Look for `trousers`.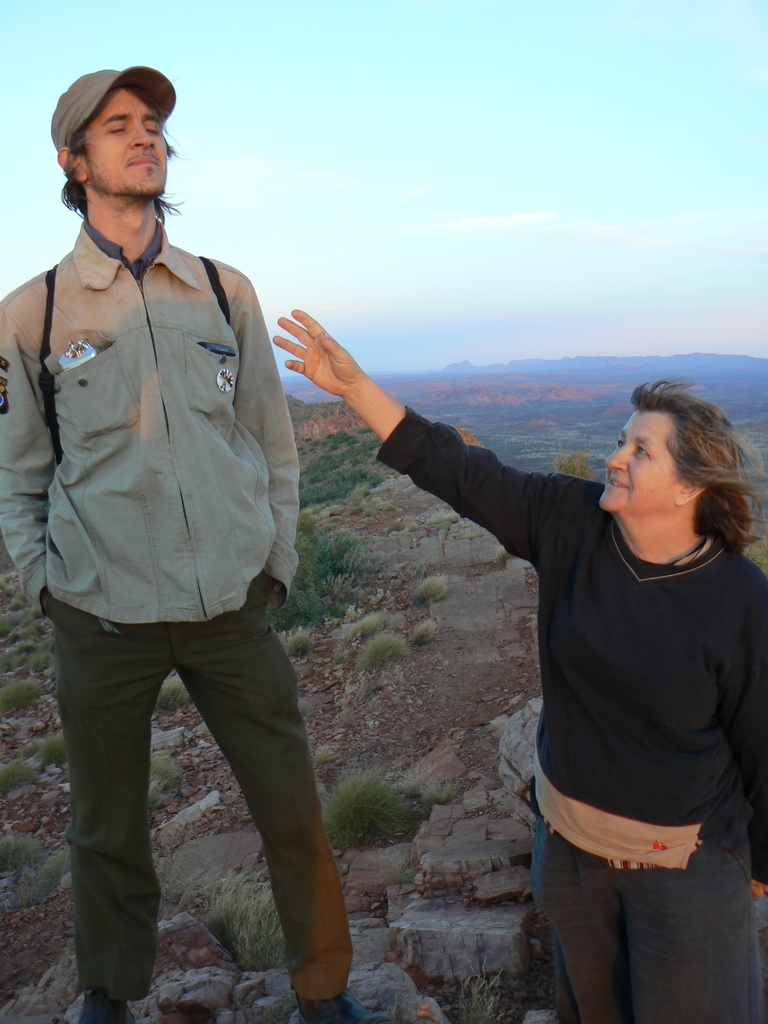
Found: locate(42, 588, 365, 973).
